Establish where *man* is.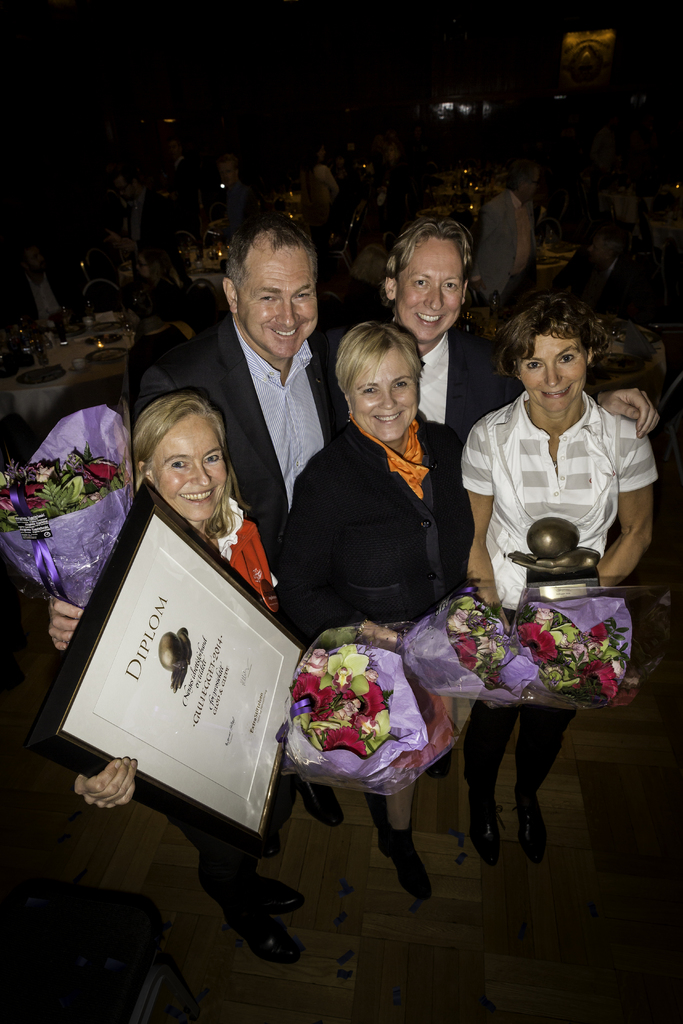
Established at box=[168, 220, 358, 618].
